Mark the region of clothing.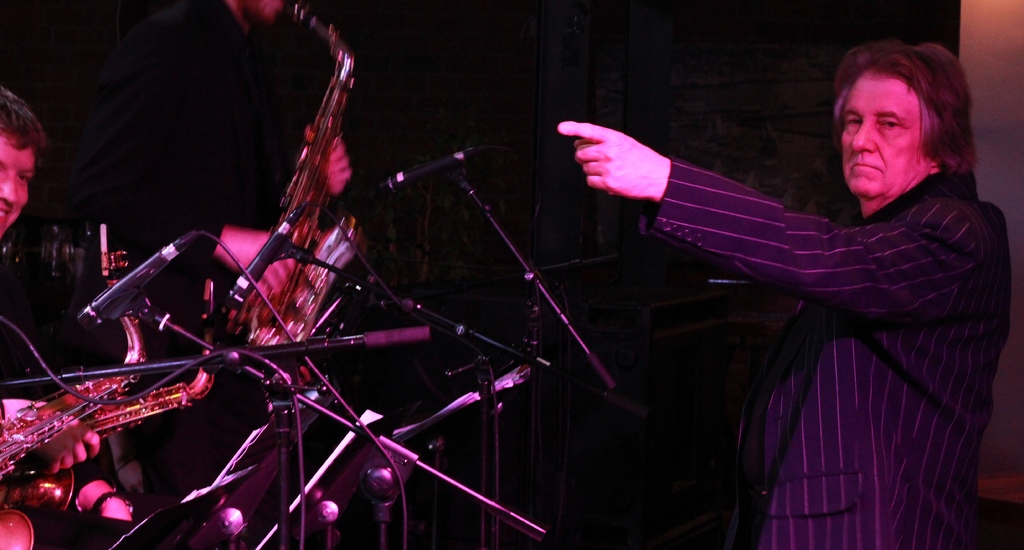
Region: l=637, t=162, r=1011, b=549.
